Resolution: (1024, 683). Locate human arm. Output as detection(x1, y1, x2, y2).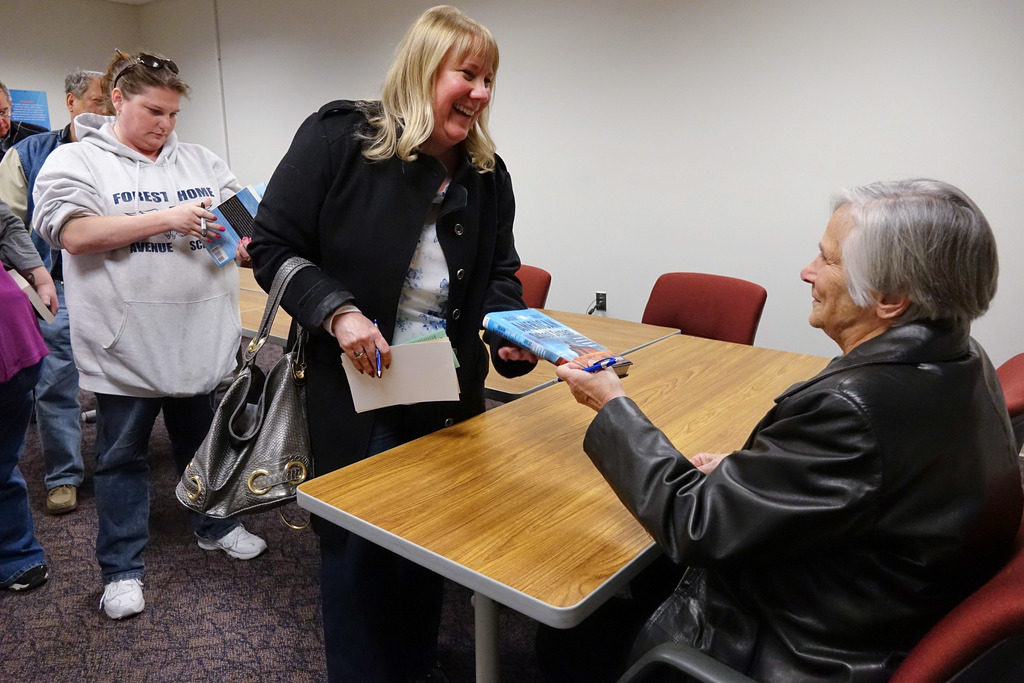
detection(31, 147, 226, 259).
